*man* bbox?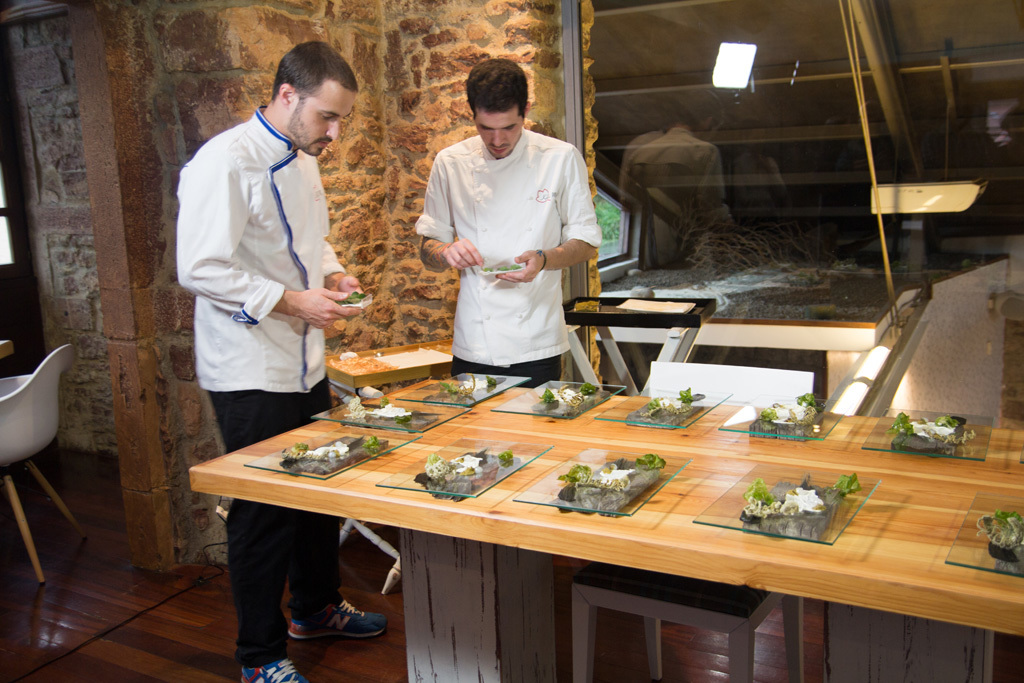
bbox=(398, 67, 608, 389)
